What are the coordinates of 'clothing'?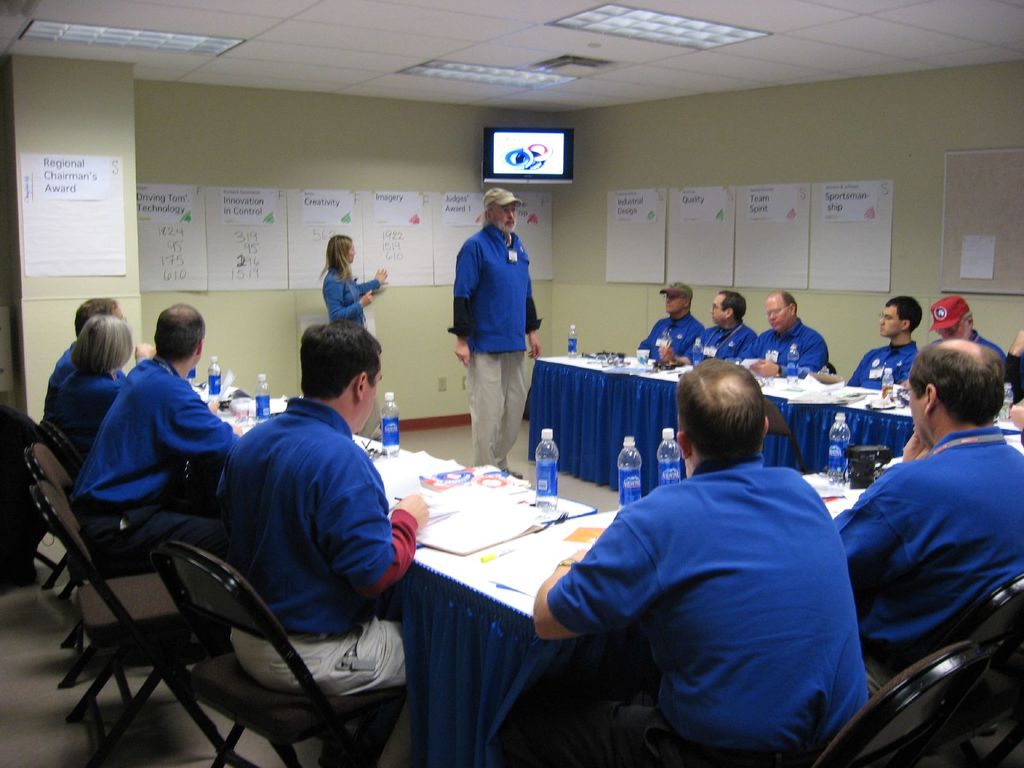
select_region(638, 314, 711, 371).
